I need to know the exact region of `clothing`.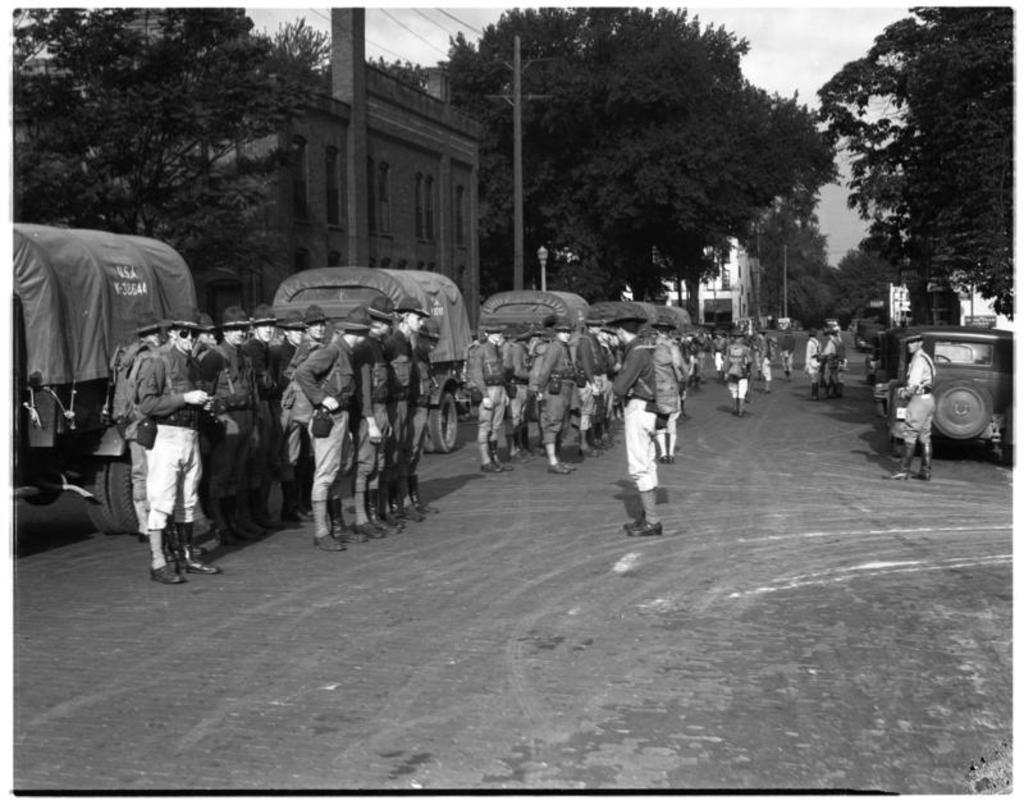
Region: {"left": 276, "top": 343, "right": 310, "bottom": 491}.
